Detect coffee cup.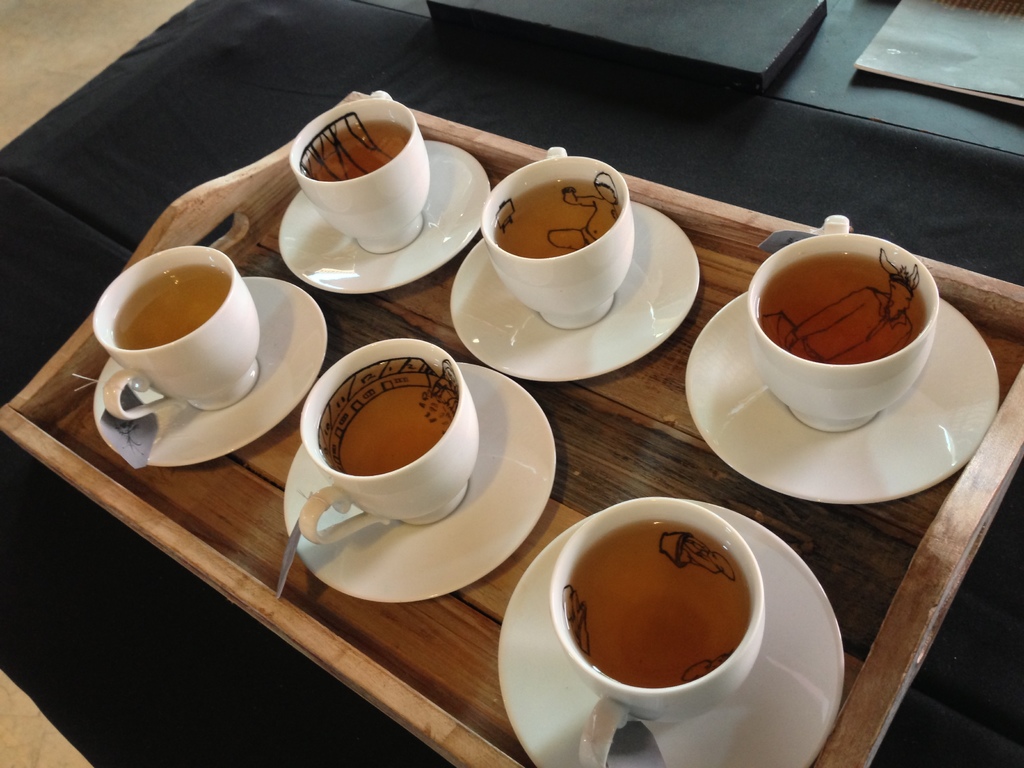
Detected at [x1=749, y1=212, x2=941, y2=433].
